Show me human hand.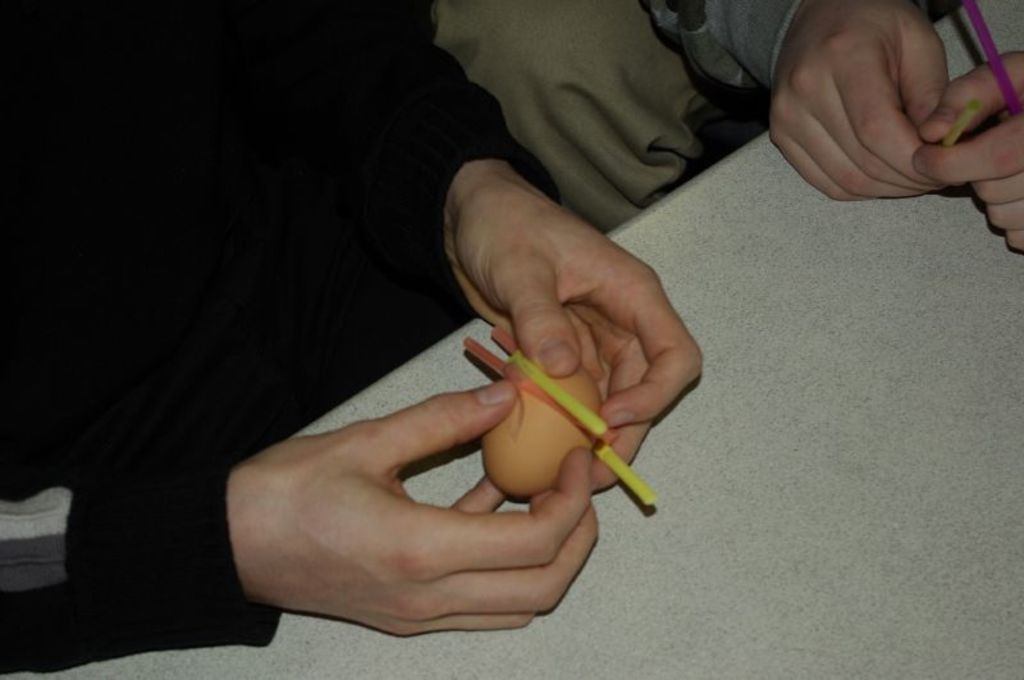
human hand is here: left=774, top=0, right=1015, bottom=200.
